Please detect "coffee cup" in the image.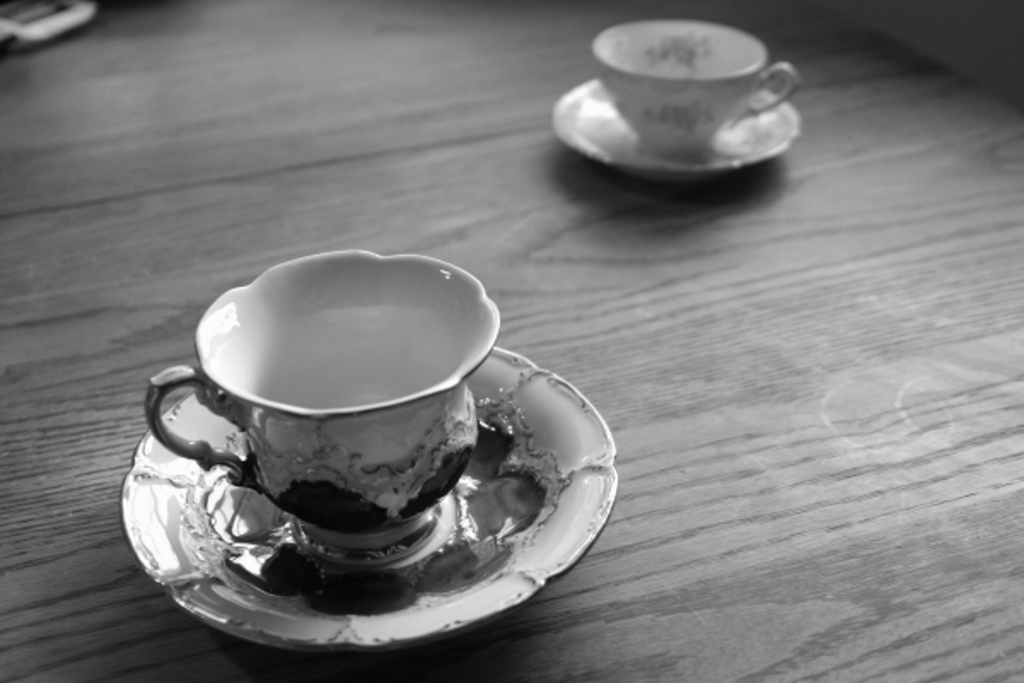
crop(142, 242, 502, 560).
